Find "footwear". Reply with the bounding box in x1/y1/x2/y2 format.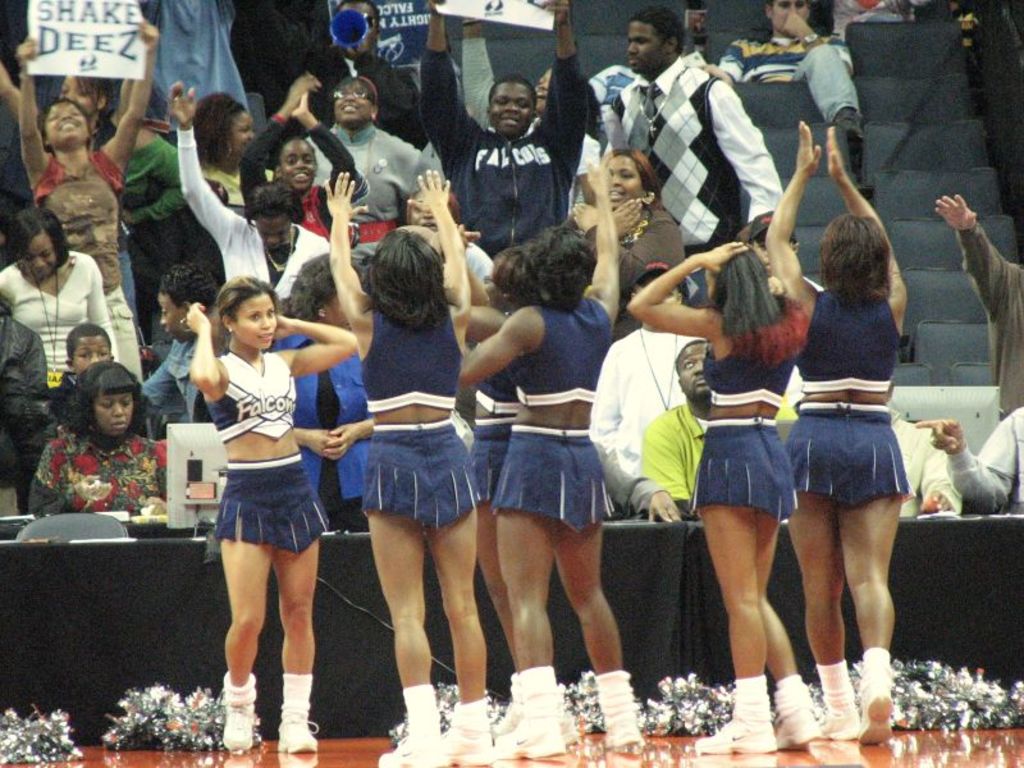
492/718/568/758.
